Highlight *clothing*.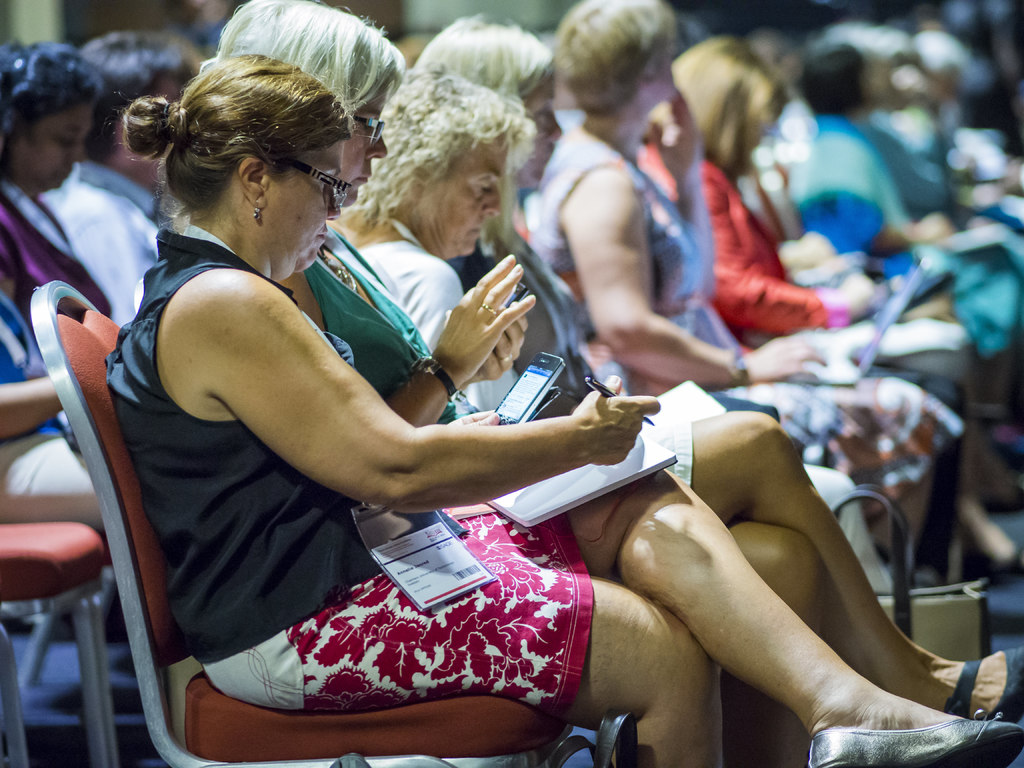
Highlighted region: {"left": 543, "top": 140, "right": 742, "bottom": 444}.
